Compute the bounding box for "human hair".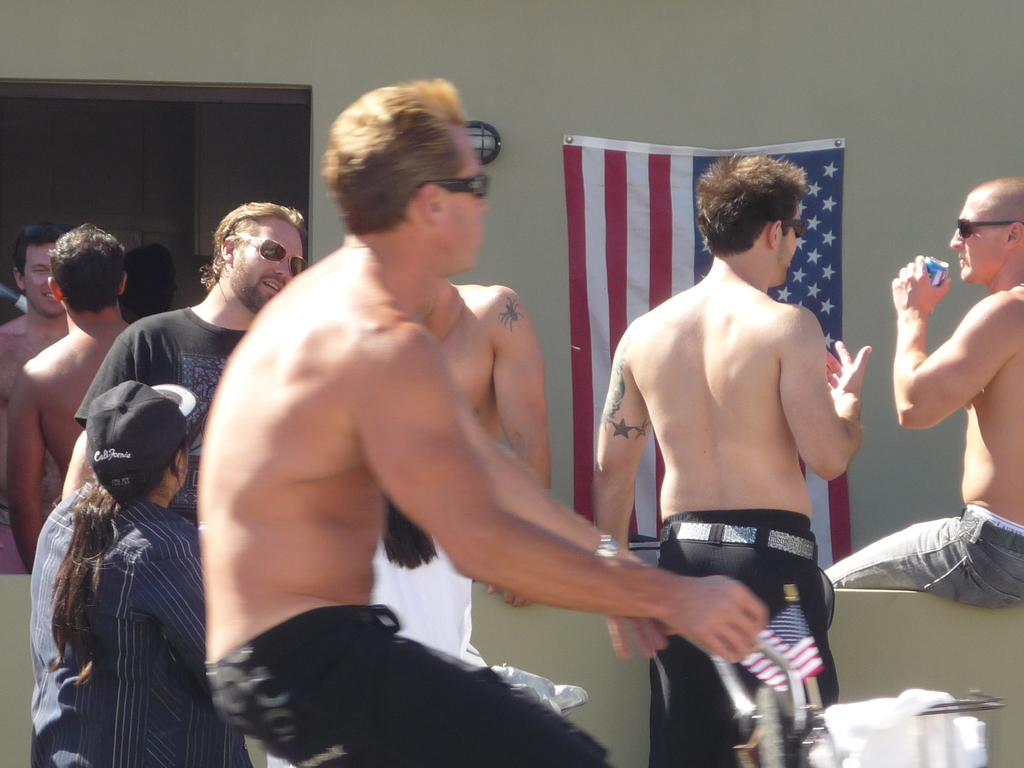
box=[48, 221, 126, 311].
